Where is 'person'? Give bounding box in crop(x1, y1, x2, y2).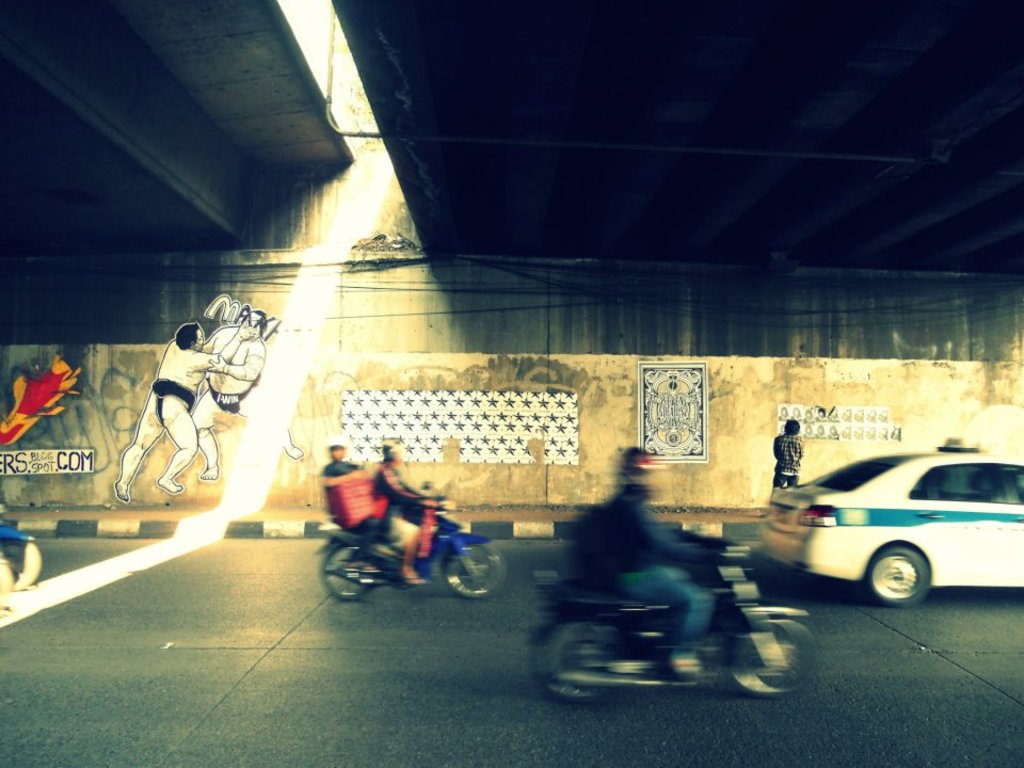
crop(322, 438, 381, 570).
